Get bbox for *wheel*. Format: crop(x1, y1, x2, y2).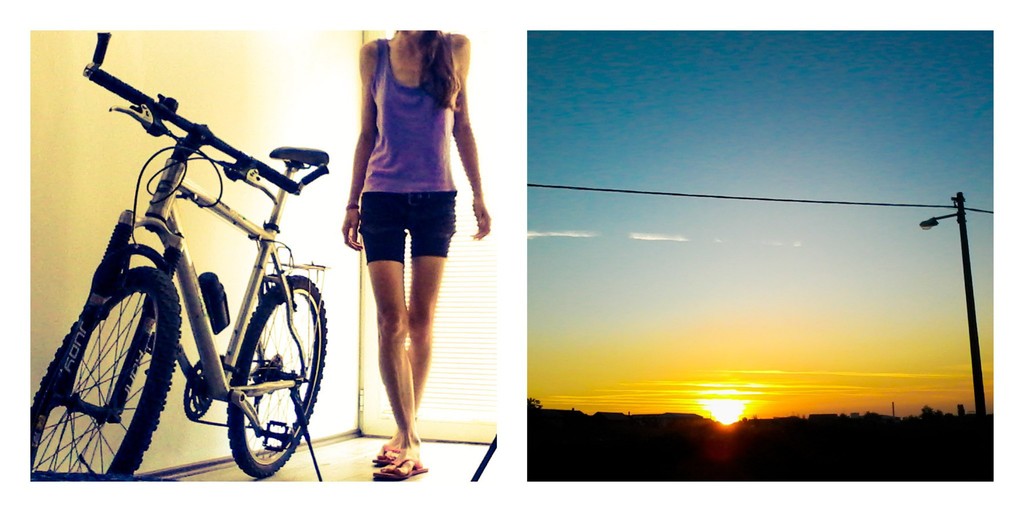
crop(227, 275, 325, 481).
